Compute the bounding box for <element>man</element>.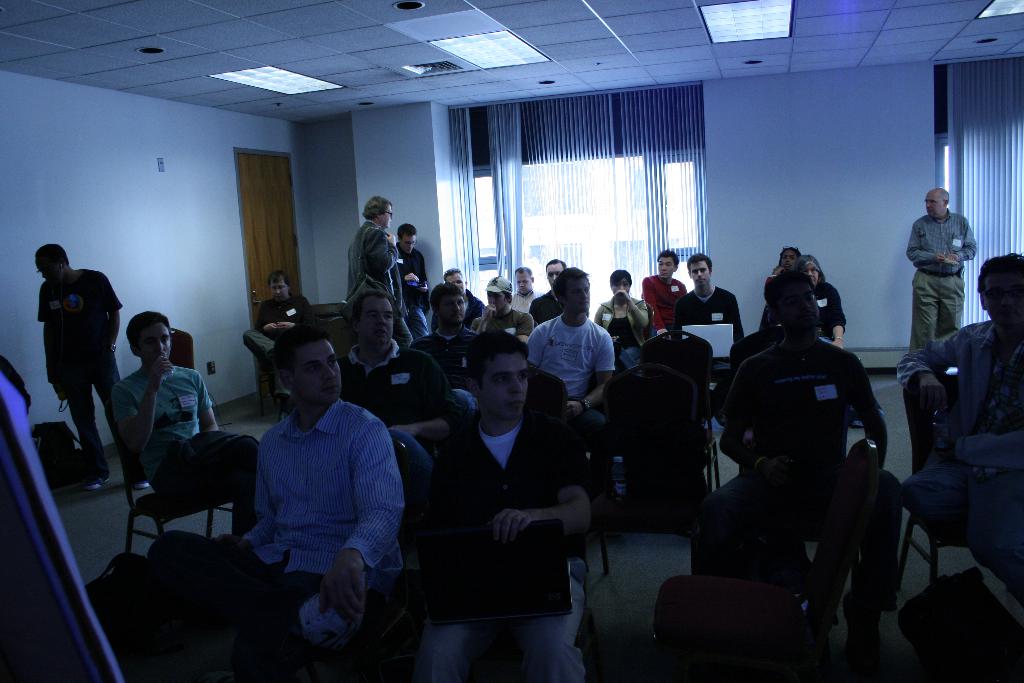
<bbox>902, 186, 979, 382</bbox>.
